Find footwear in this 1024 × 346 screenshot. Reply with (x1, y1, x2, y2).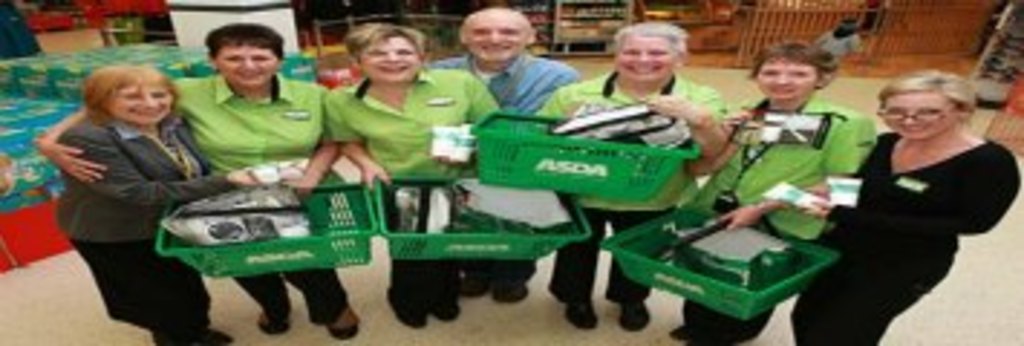
(672, 317, 689, 337).
